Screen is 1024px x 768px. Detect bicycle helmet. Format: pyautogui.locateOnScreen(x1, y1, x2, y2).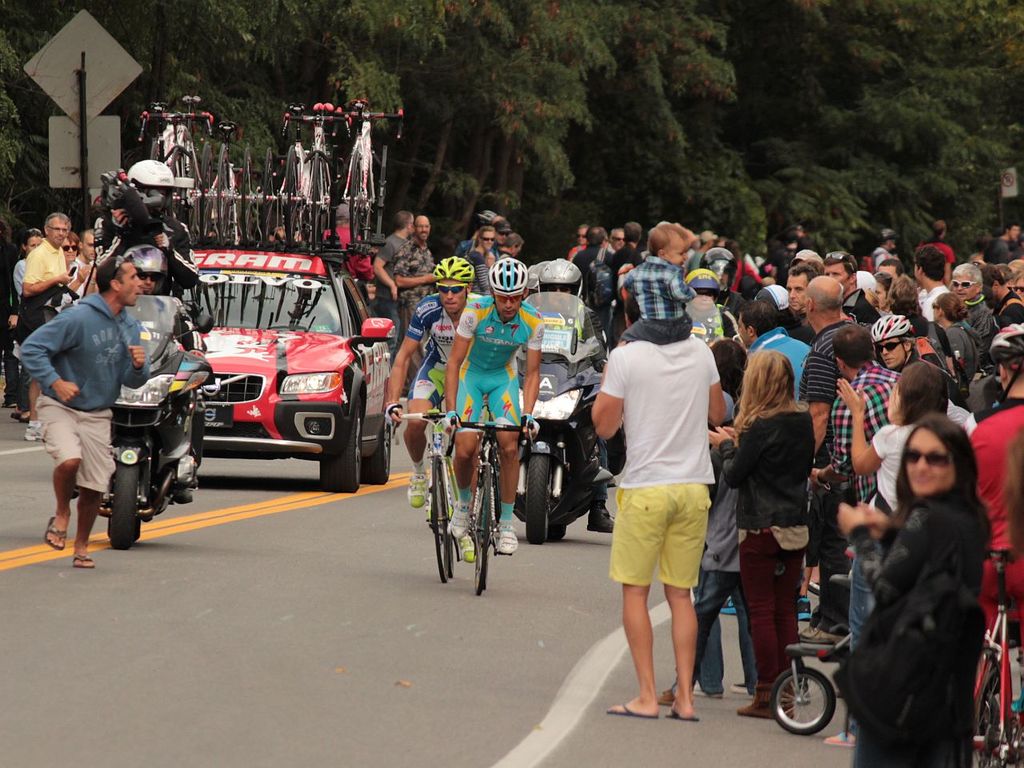
pyautogui.locateOnScreen(429, 252, 469, 274).
